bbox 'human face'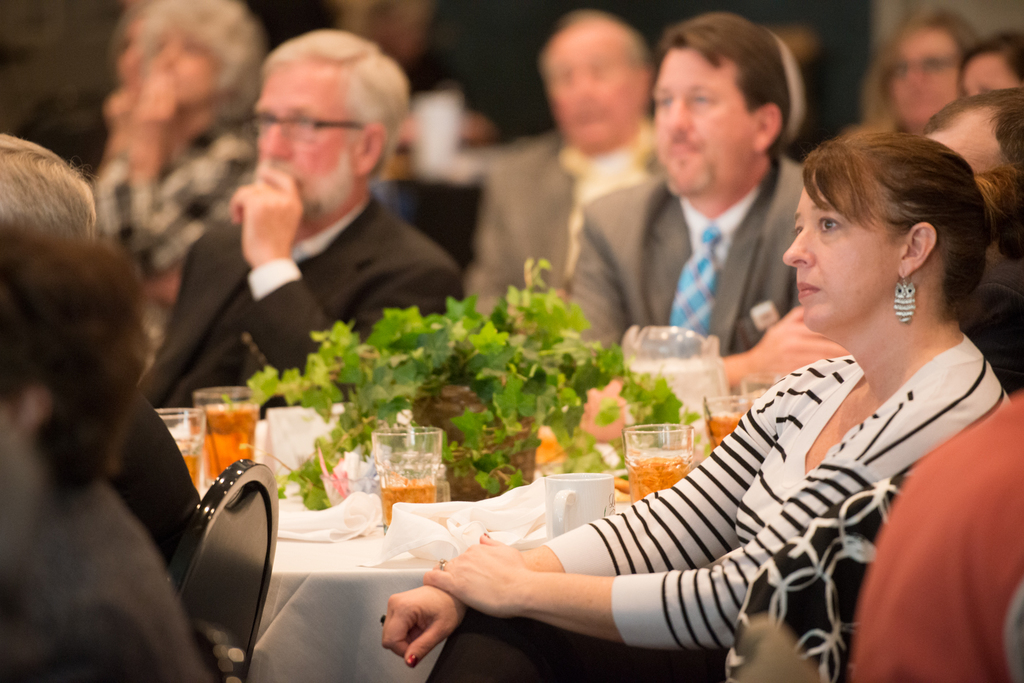
pyautogui.locateOnScreen(781, 173, 908, 328)
